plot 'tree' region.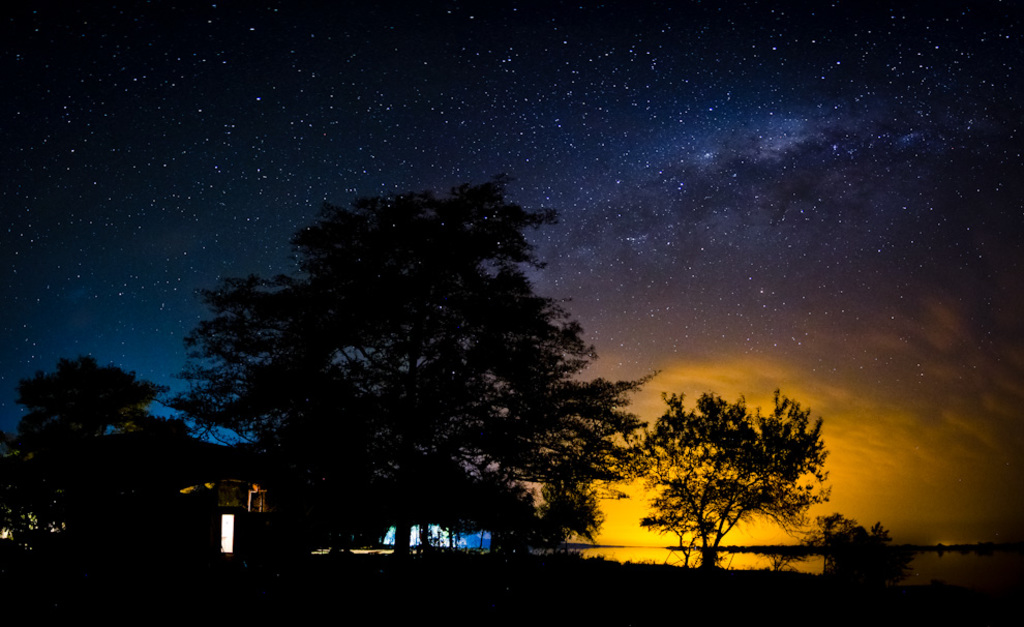
Plotted at select_region(190, 155, 621, 549).
